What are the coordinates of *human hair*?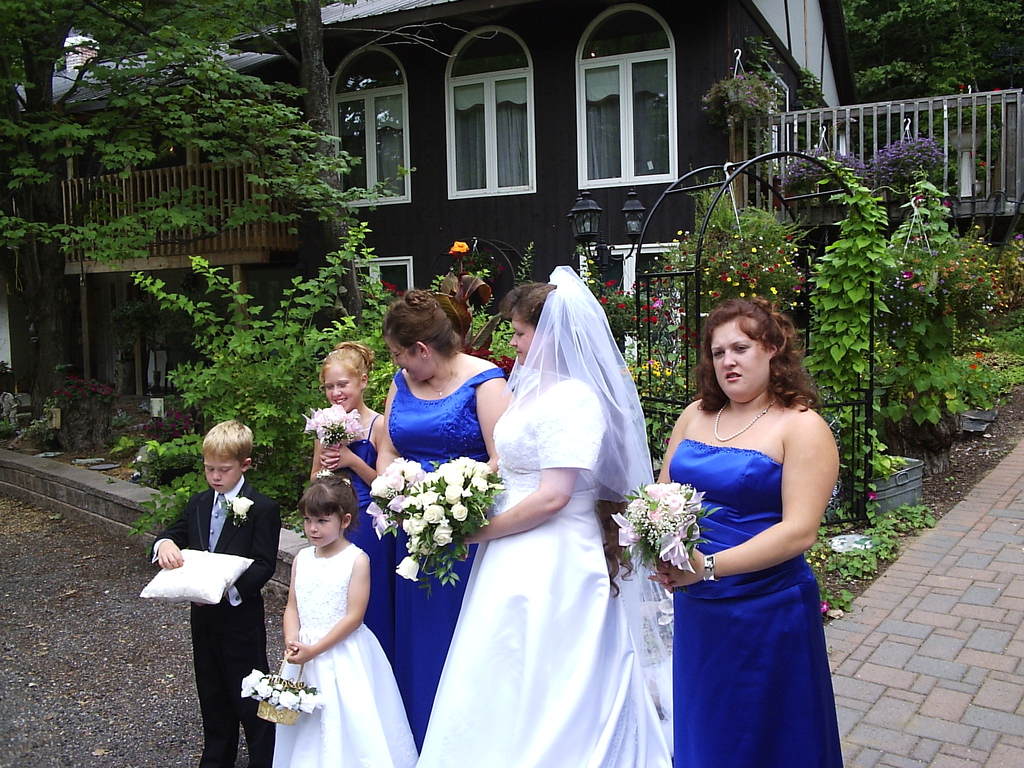
box=[298, 472, 361, 542].
